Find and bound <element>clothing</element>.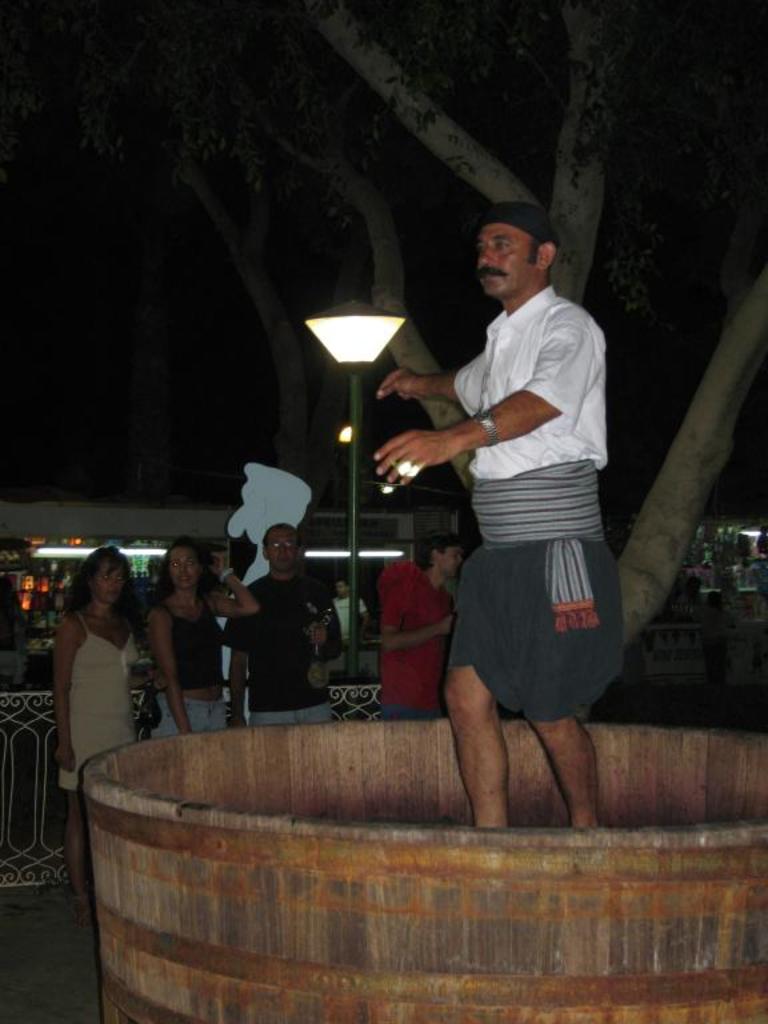
Bound: 151:593:228:745.
